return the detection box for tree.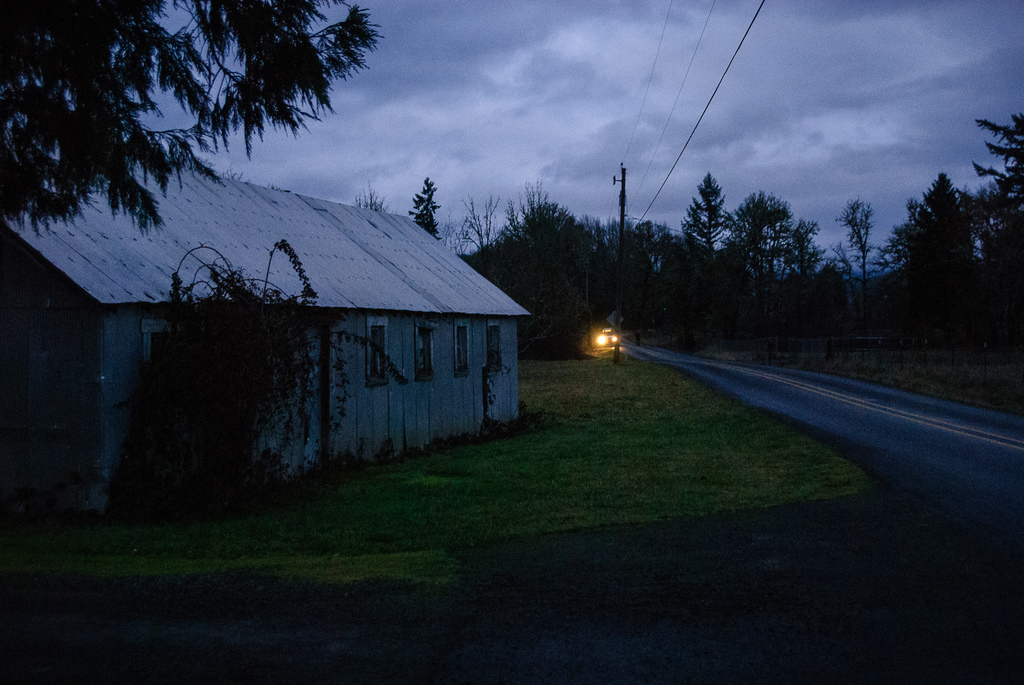
(403, 172, 444, 247).
